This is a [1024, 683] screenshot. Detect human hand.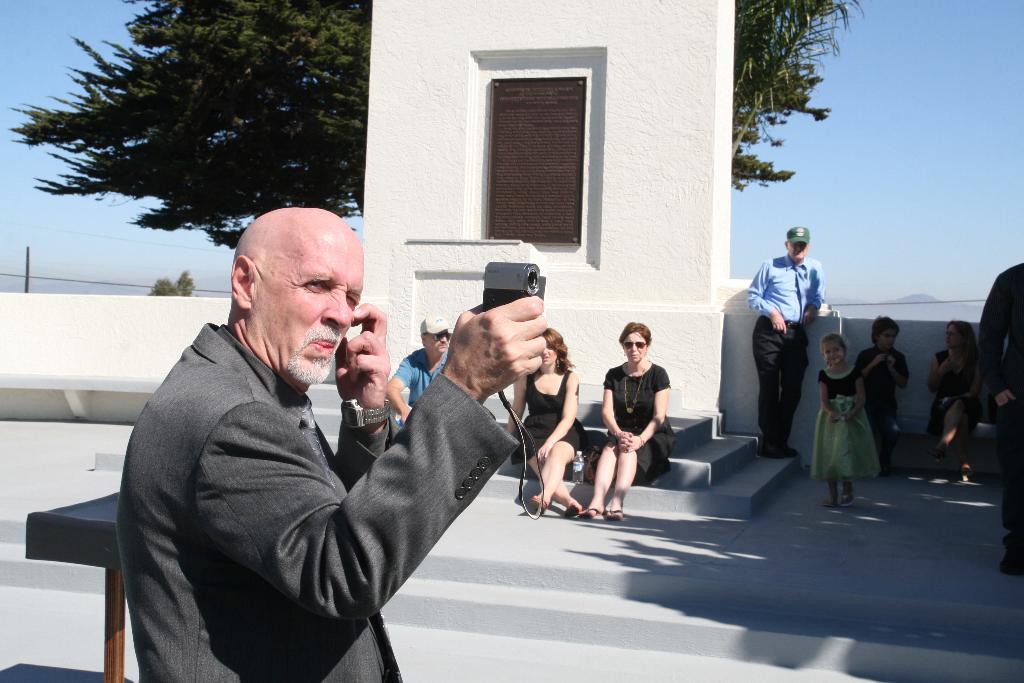
bbox=(936, 393, 950, 410).
